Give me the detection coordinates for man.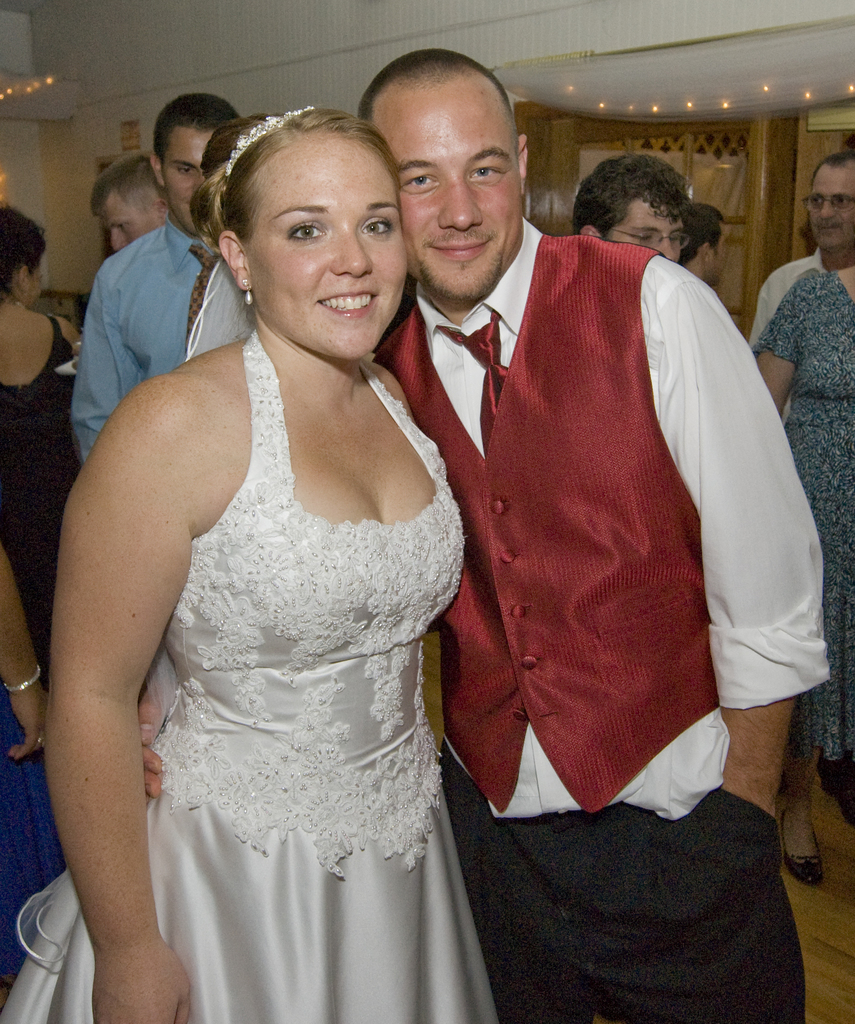
<box>86,151,172,254</box>.
